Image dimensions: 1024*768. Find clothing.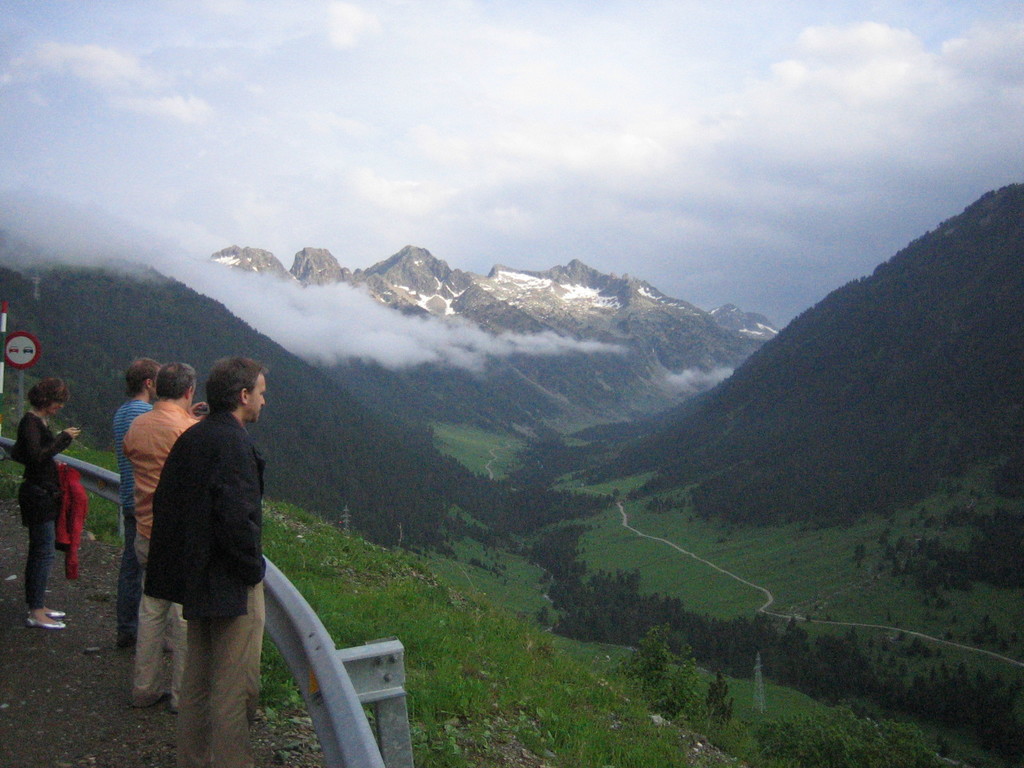
11:410:92:607.
